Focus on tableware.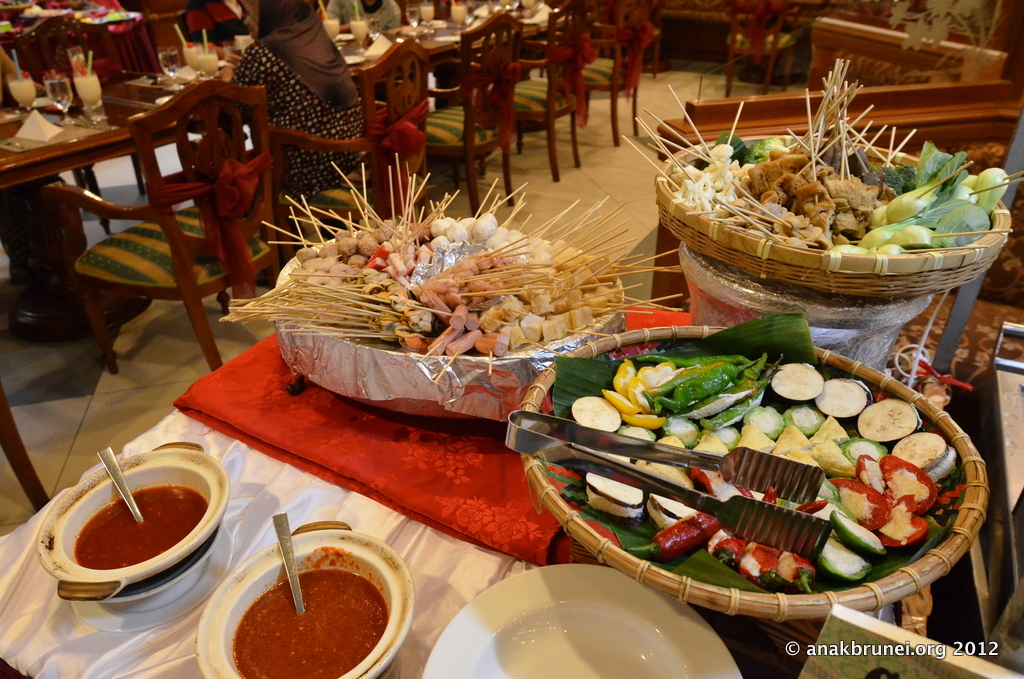
Focused at bbox(42, 76, 79, 127).
